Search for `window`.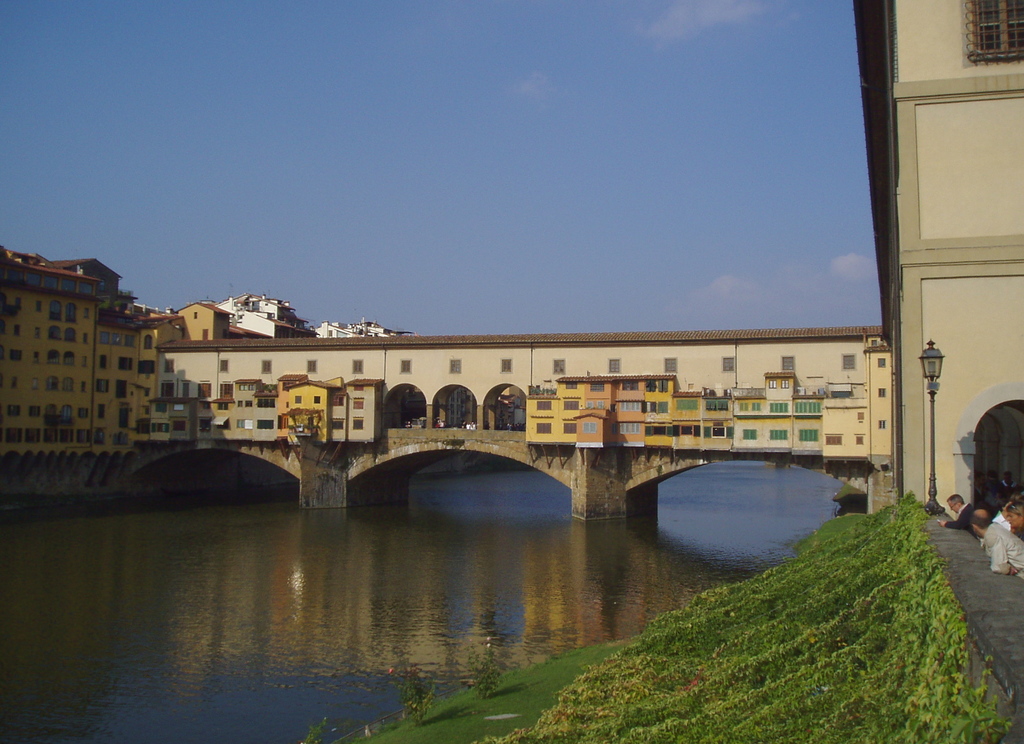
Found at bbox(1, 427, 20, 444).
